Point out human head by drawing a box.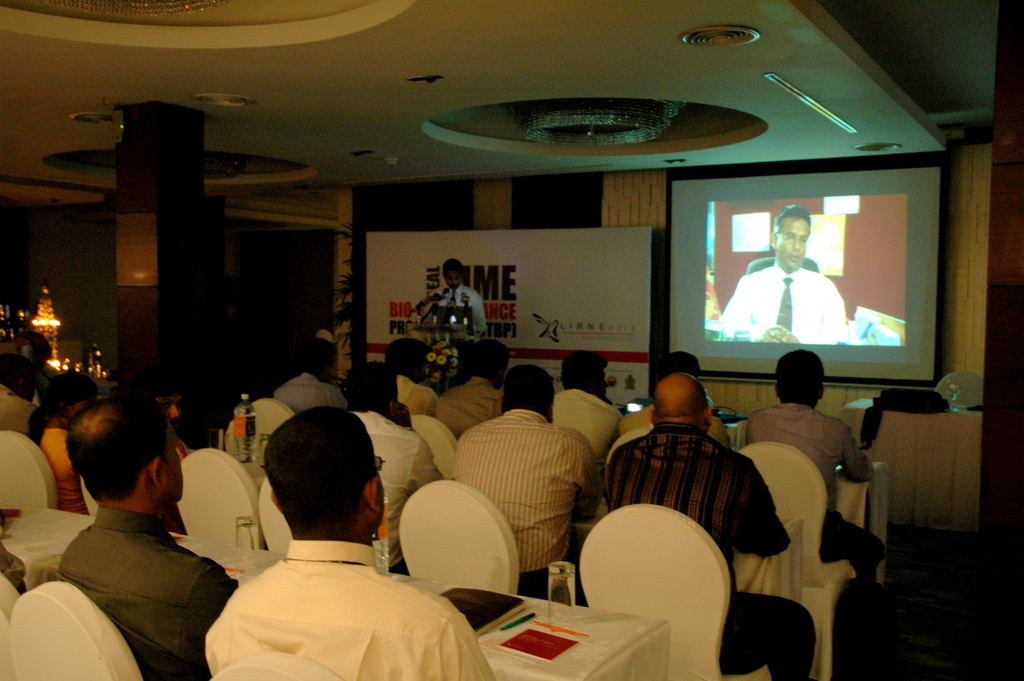
BBox(40, 368, 106, 422).
